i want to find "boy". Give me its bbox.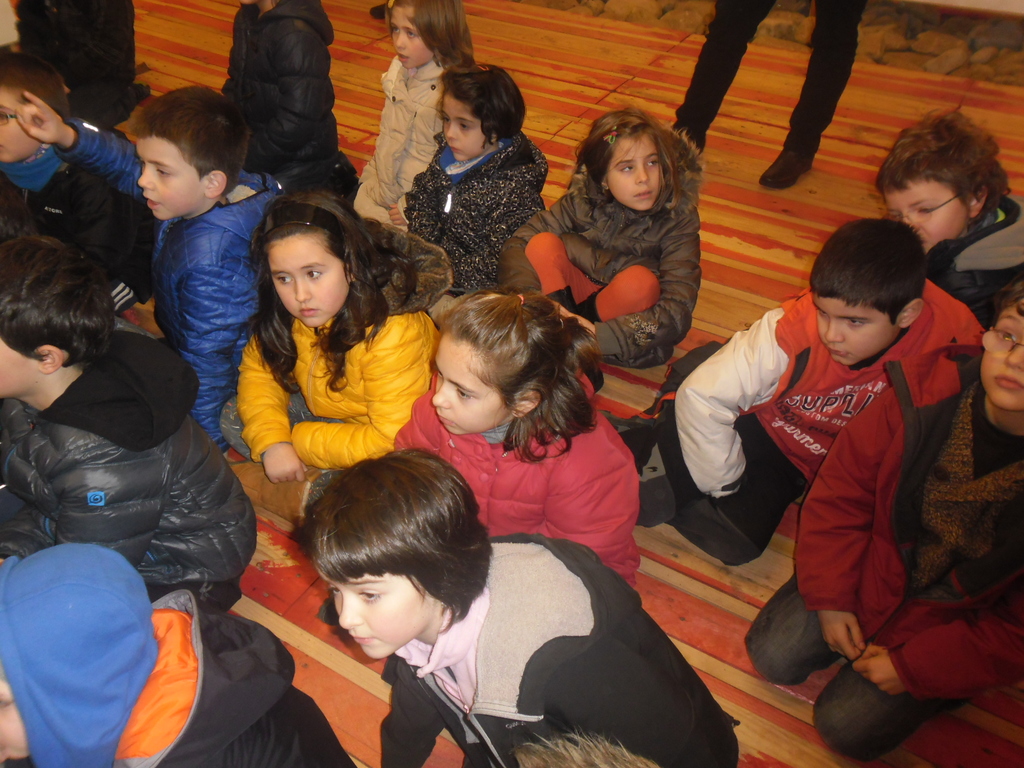
BBox(0, 542, 367, 767).
